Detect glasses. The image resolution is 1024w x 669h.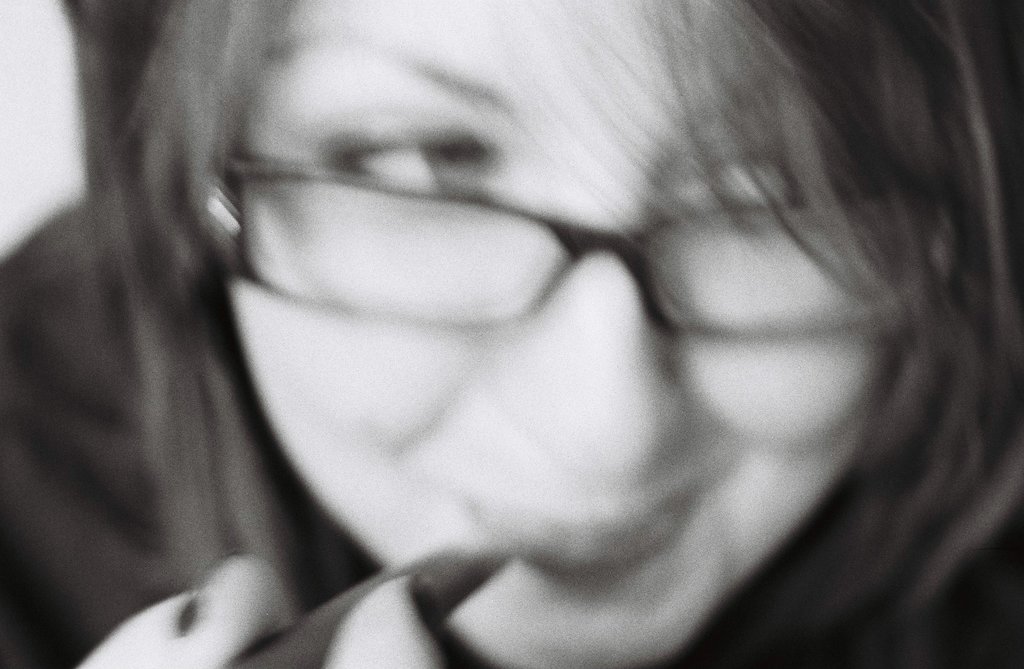
region(204, 156, 959, 347).
